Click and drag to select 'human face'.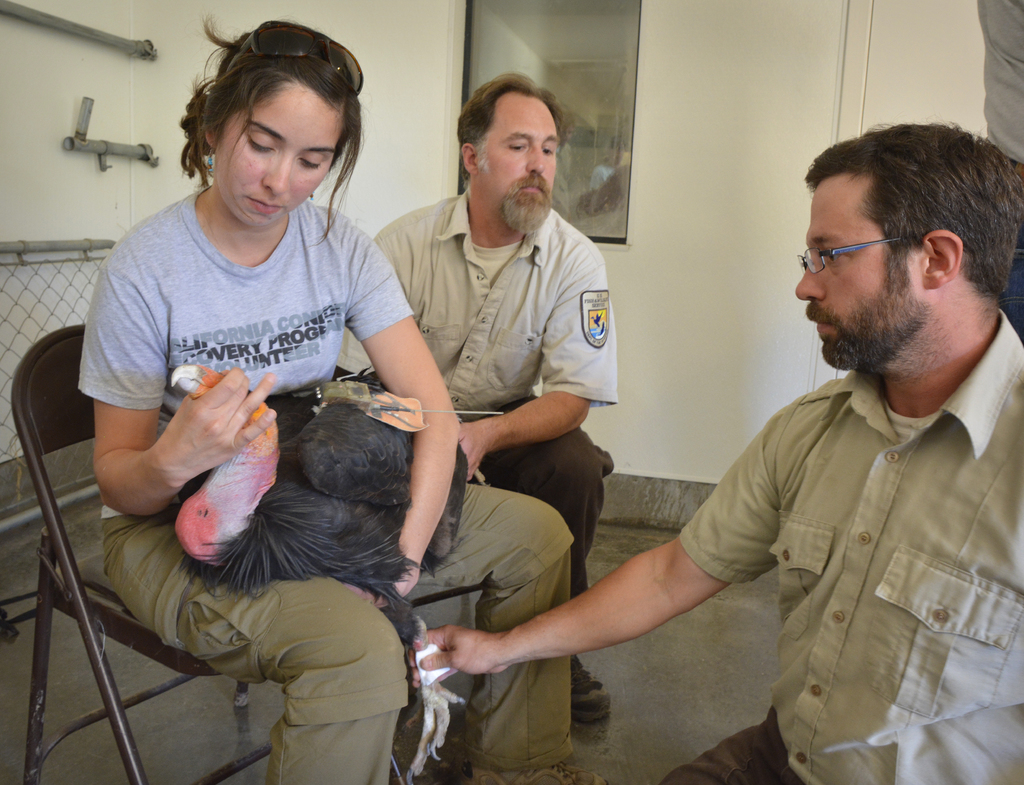
Selection: 214:83:342:227.
